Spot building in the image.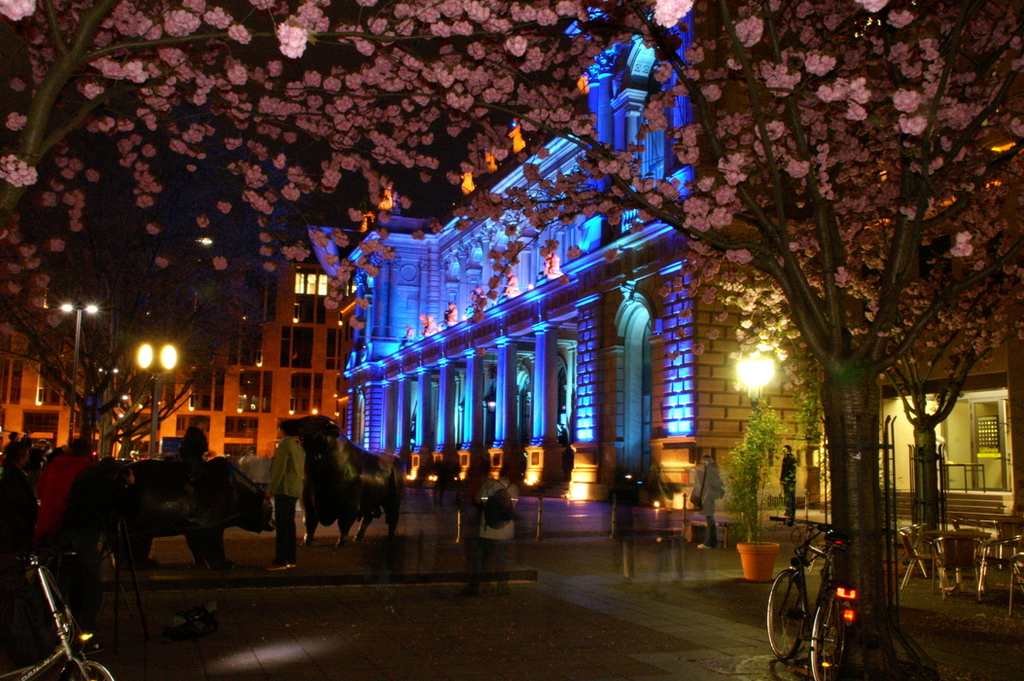
building found at <region>0, 257, 346, 461</region>.
